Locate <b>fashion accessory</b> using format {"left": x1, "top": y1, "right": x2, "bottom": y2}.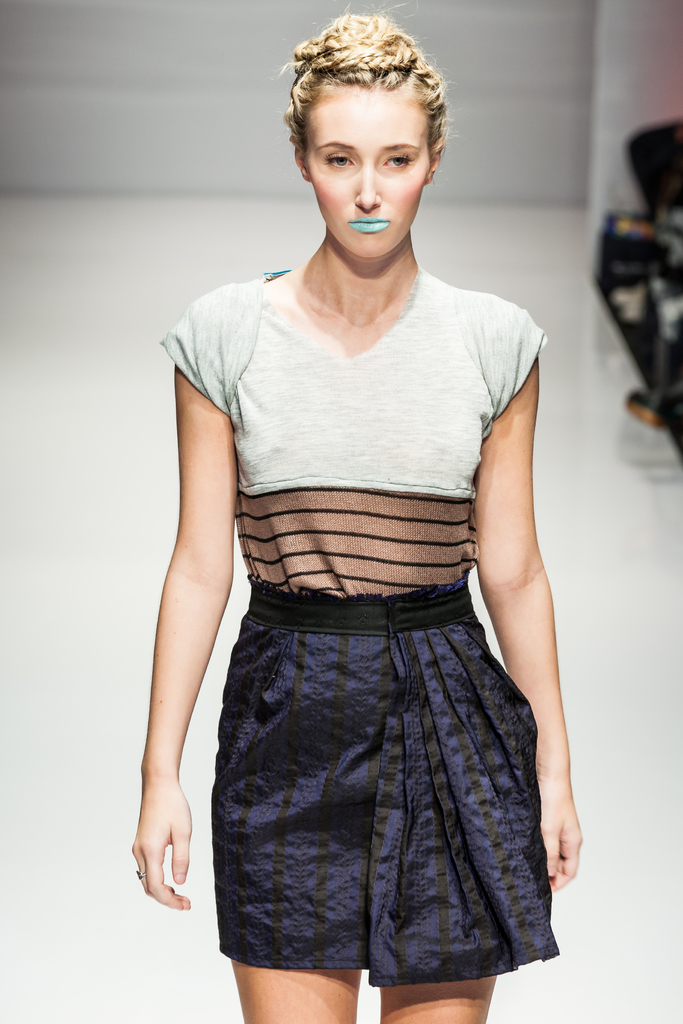
{"left": 135, "top": 865, "right": 145, "bottom": 886}.
